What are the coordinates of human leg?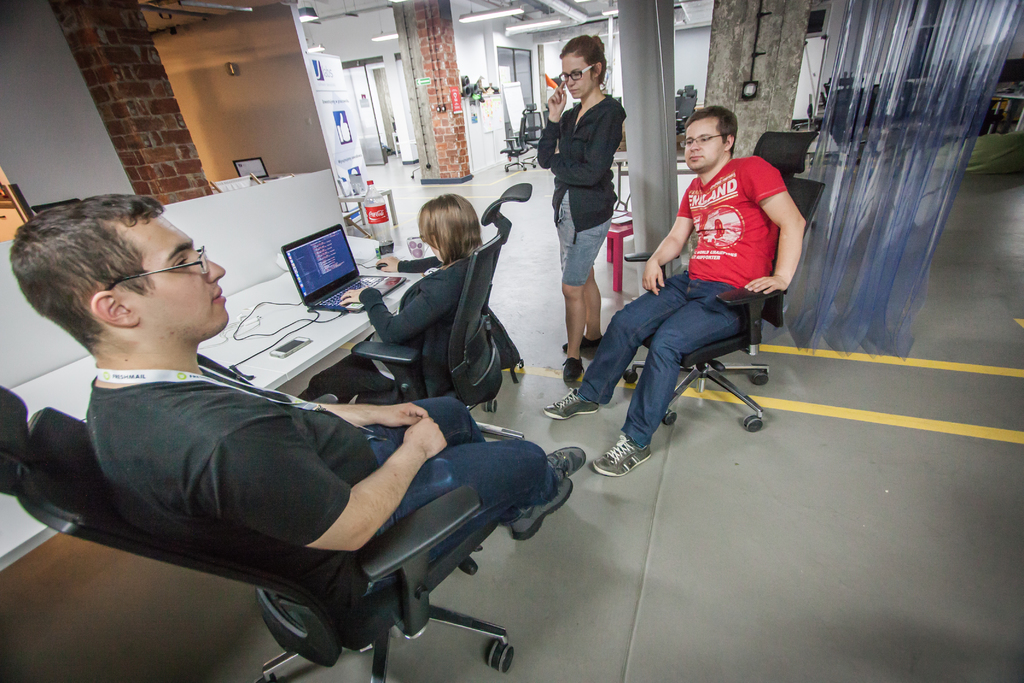
(559, 201, 607, 356).
